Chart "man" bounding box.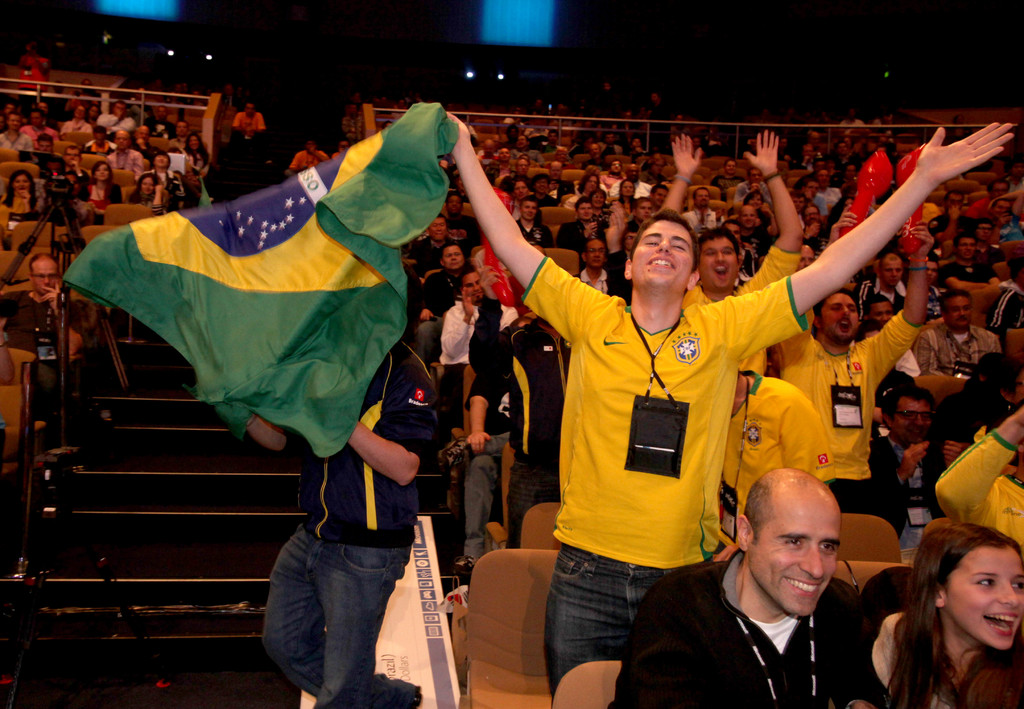
Charted: x1=444 y1=105 x2=1014 y2=708.
